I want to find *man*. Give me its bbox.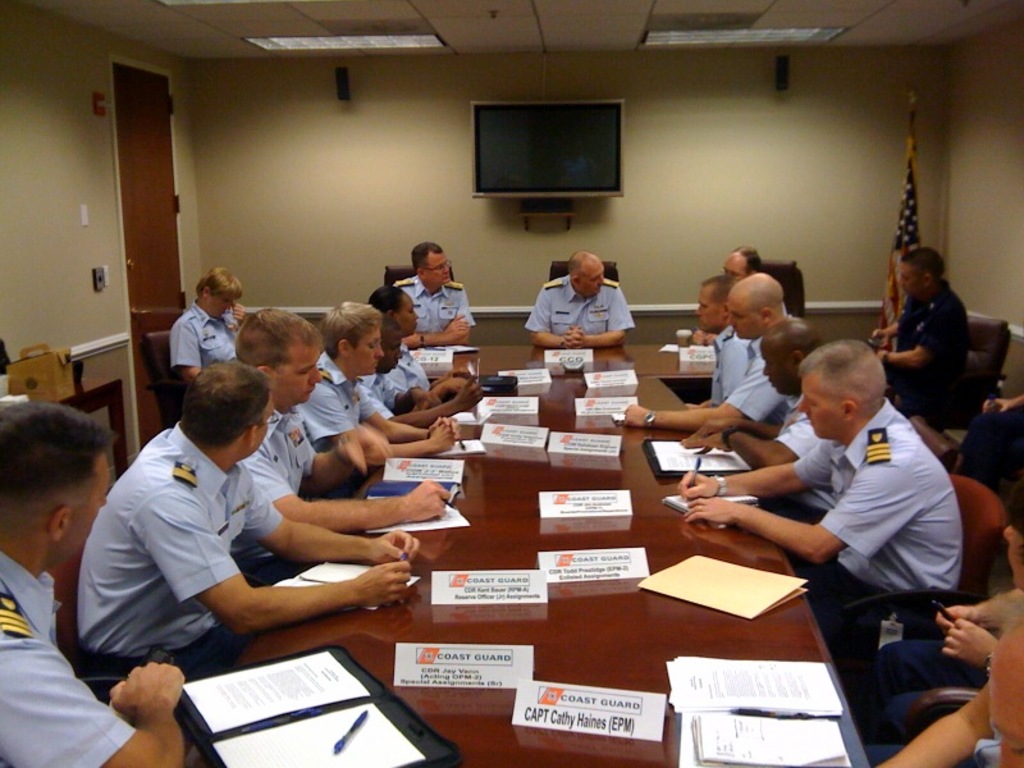
<box>864,252,977,429</box>.
